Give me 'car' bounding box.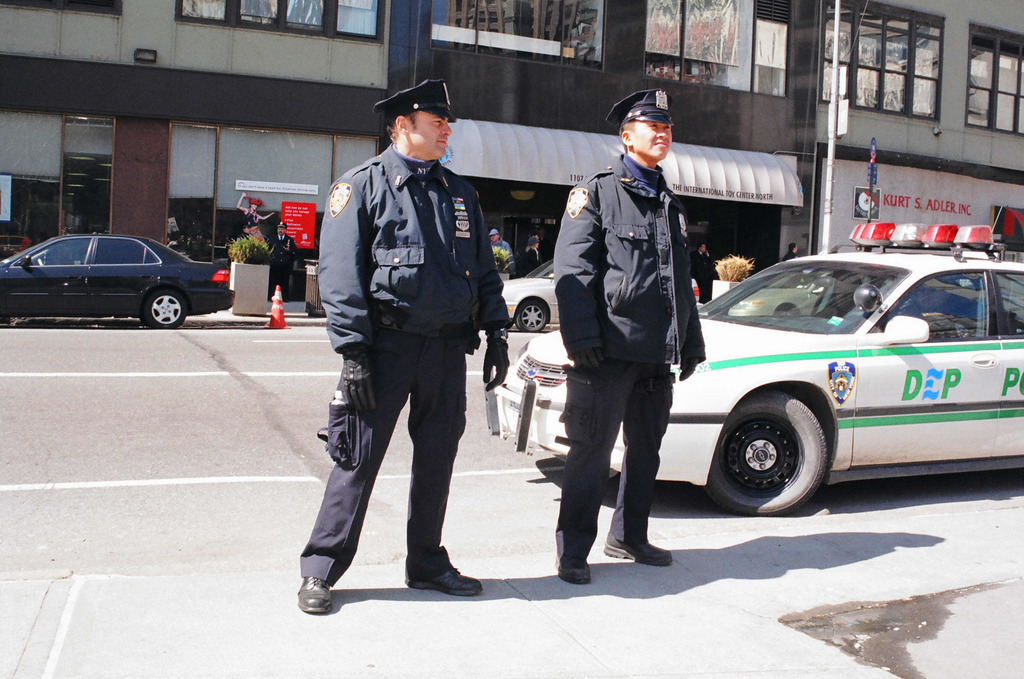
{"x1": 0, "y1": 228, "x2": 232, "y2": 330}.
